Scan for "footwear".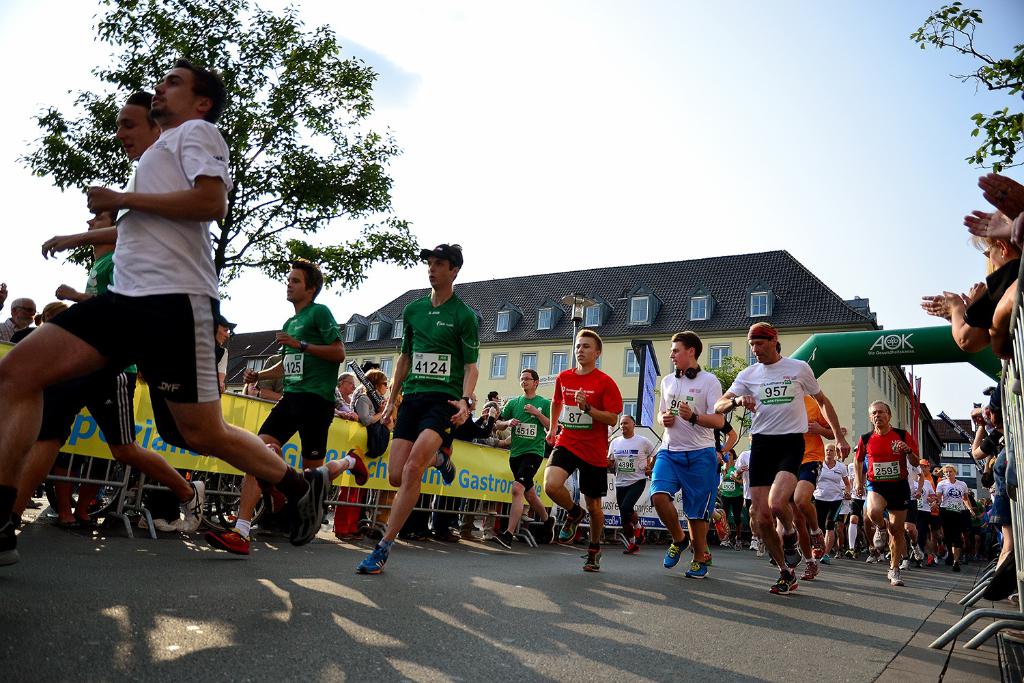
Scan result: box=[823, 552, 828, 563].
